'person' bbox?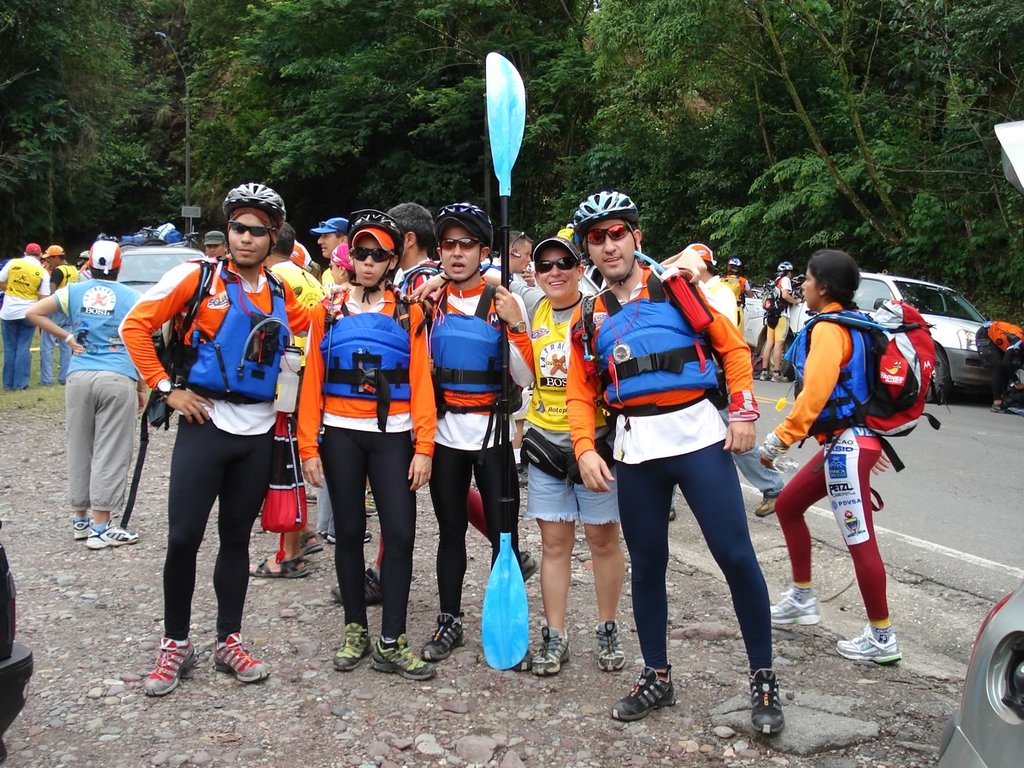
bbox=(287, 210, 433, 681)
